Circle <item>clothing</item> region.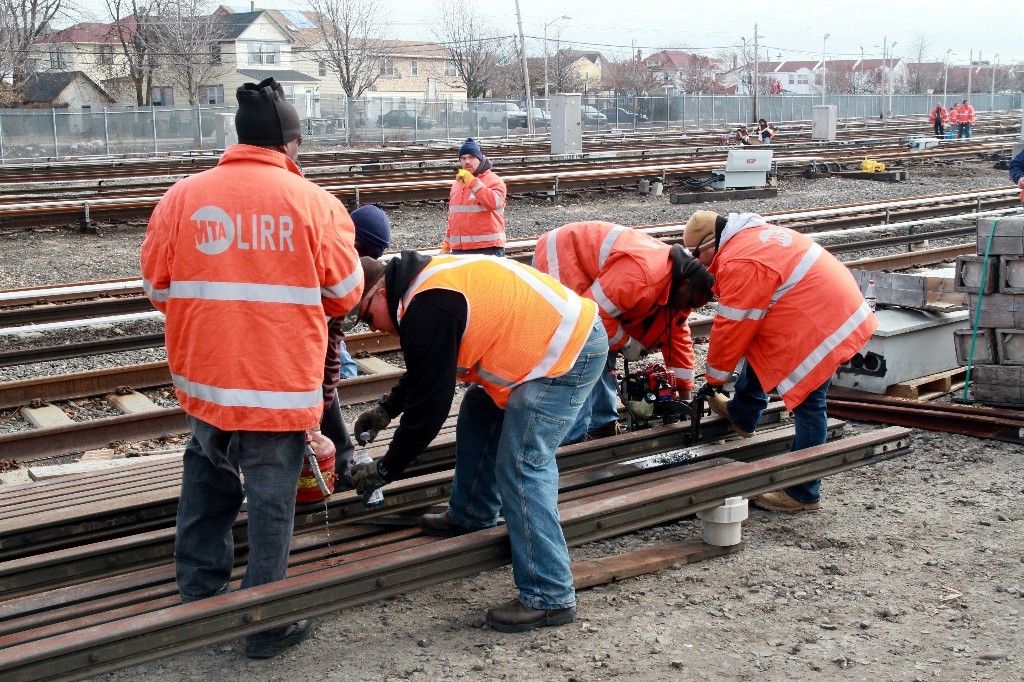
Region: <bbox>677, 203, 872, 421</bbox>.
